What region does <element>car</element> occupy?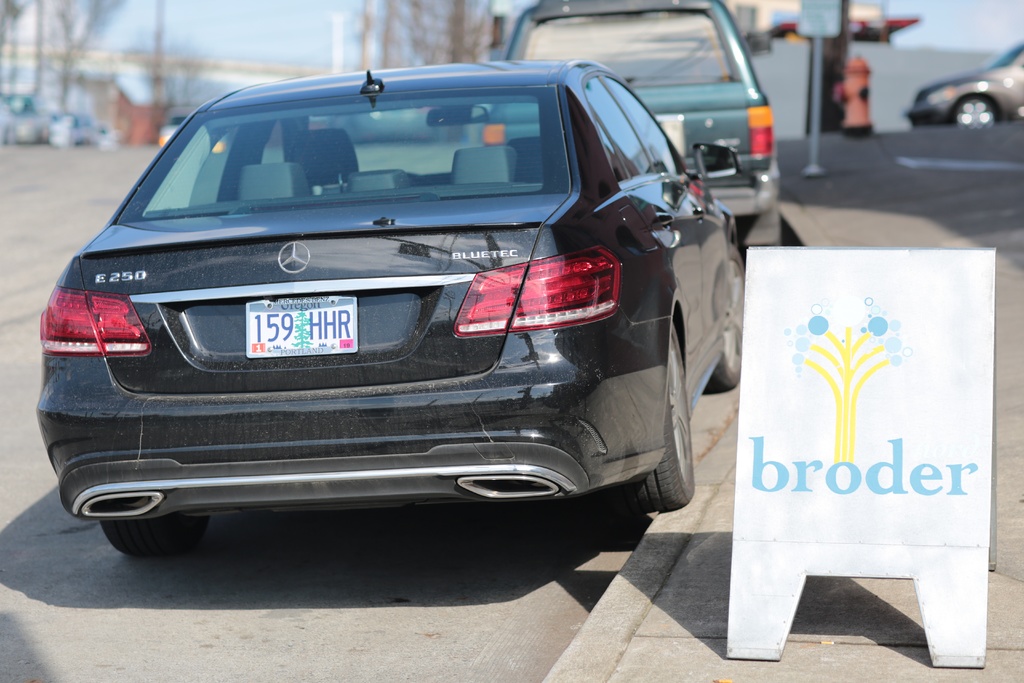
Rect(79, 111, 96, 143).
